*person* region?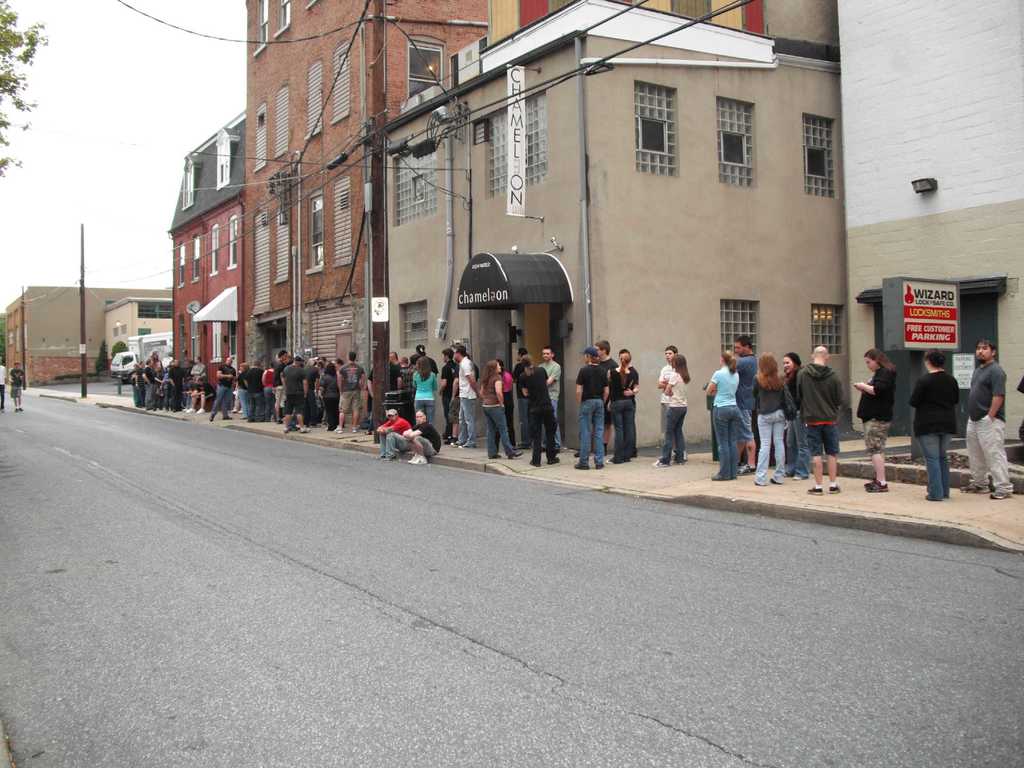
[left=752, top=352, right=792, bottom=486]
